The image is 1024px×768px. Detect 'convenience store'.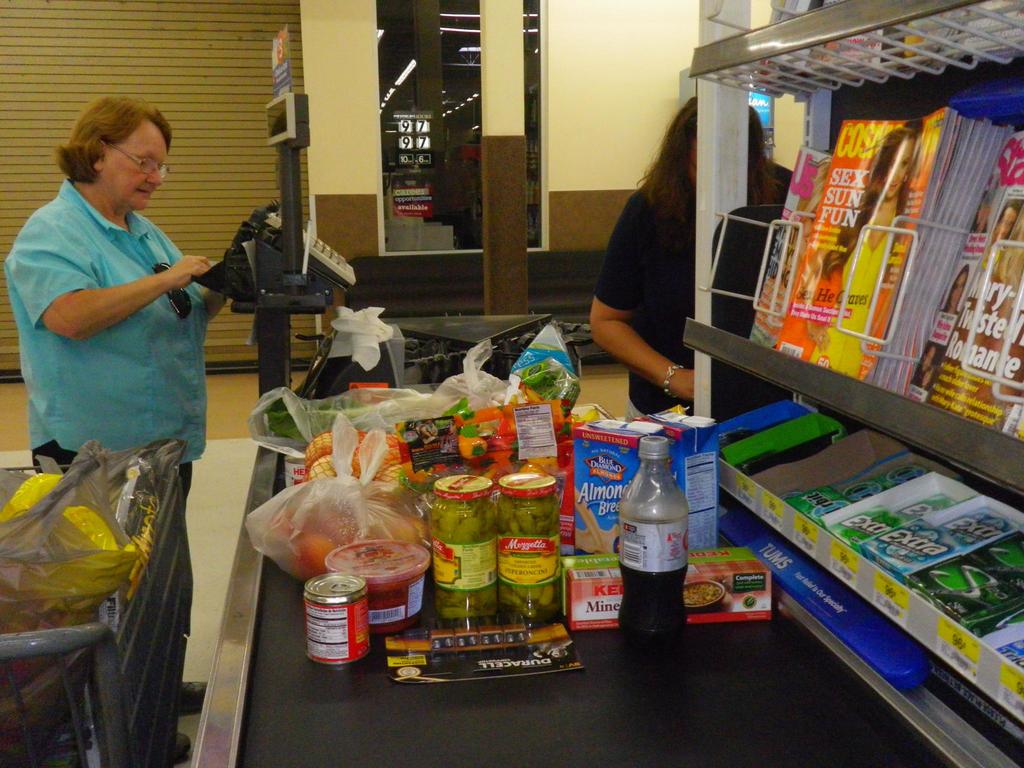
Detection: {"x1": 0, "y1": 0, "x2": 1023, "y2": 767}.
